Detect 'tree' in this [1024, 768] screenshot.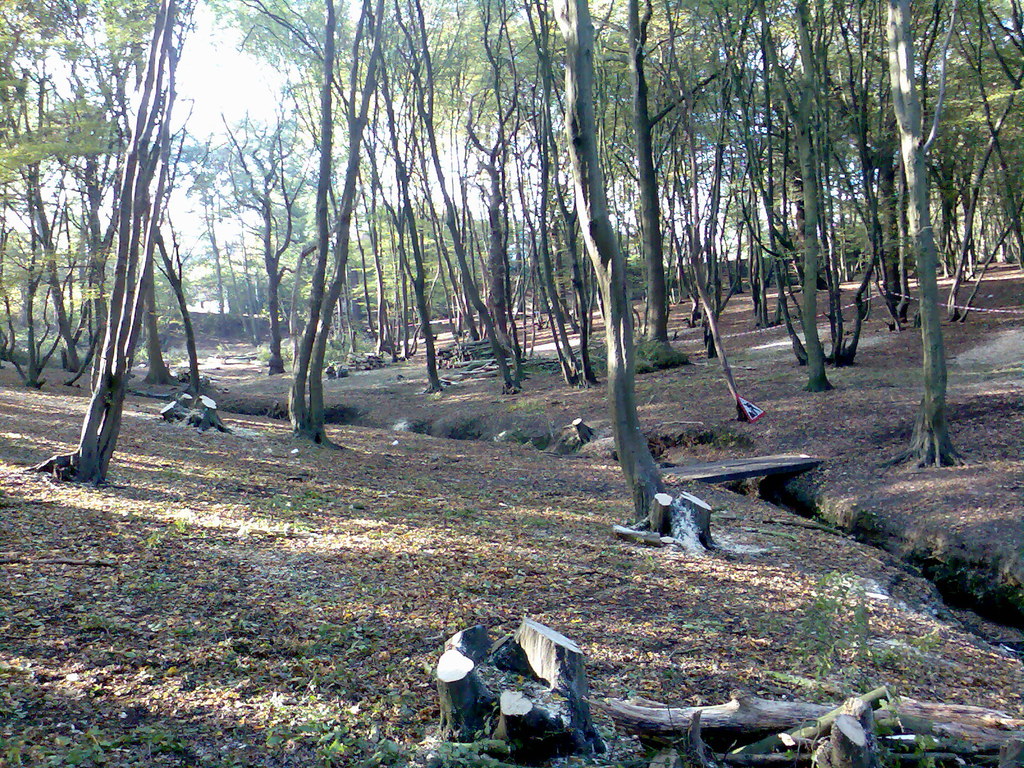
Detection: (879, 0, 967, 469).
